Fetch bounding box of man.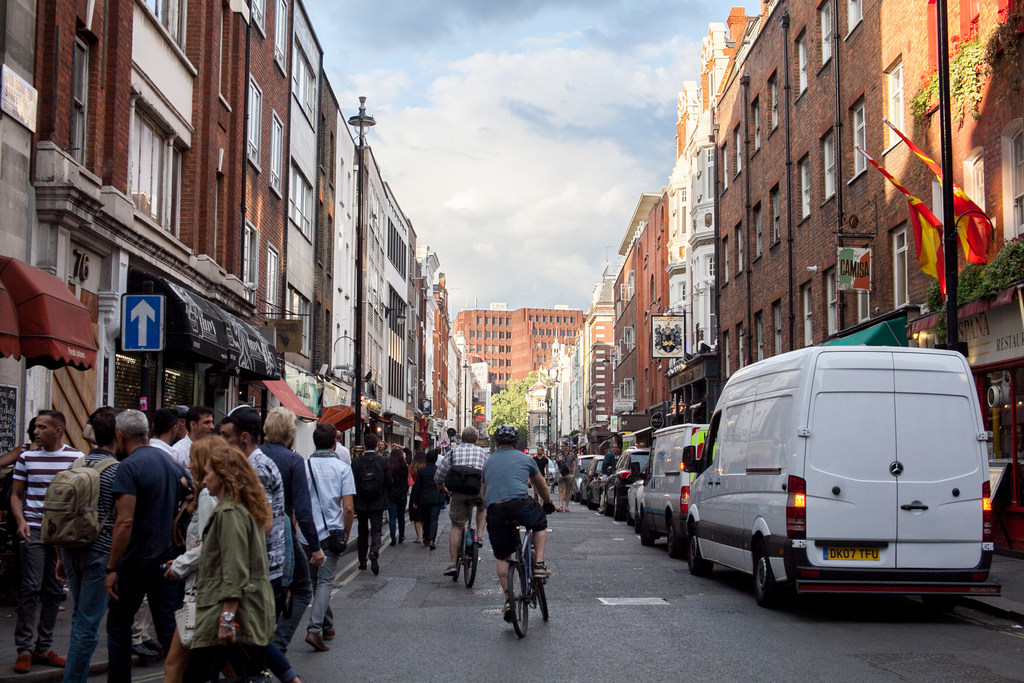
Bbox: rect(556, 438, 580, 513).
